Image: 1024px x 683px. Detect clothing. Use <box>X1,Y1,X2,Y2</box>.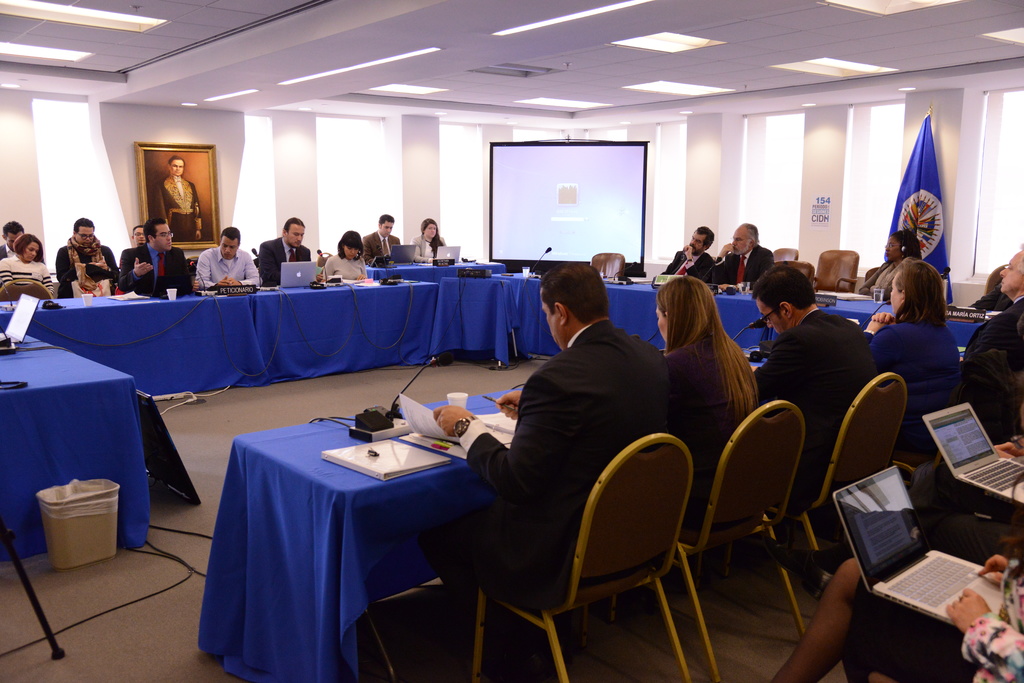
<box>156,172,200,242</box>.
